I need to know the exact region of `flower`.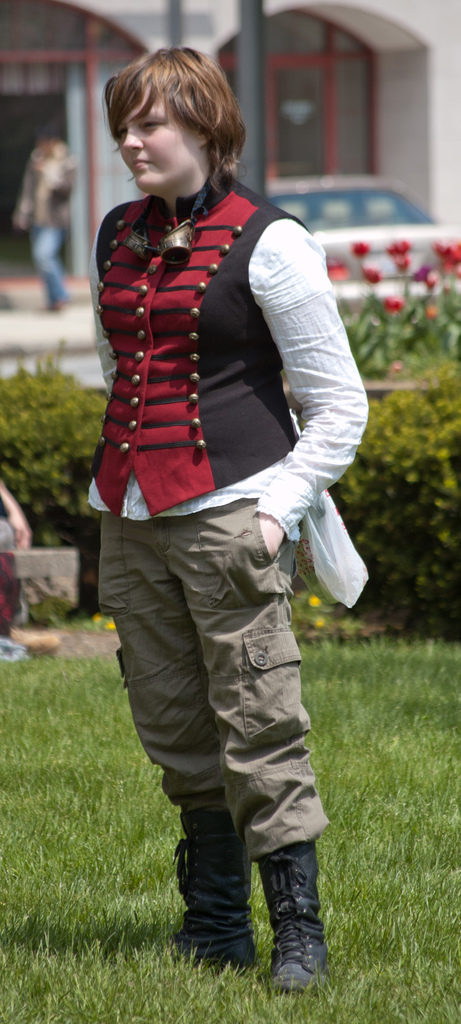
Region: select_region(345, 236, 373, 262).
